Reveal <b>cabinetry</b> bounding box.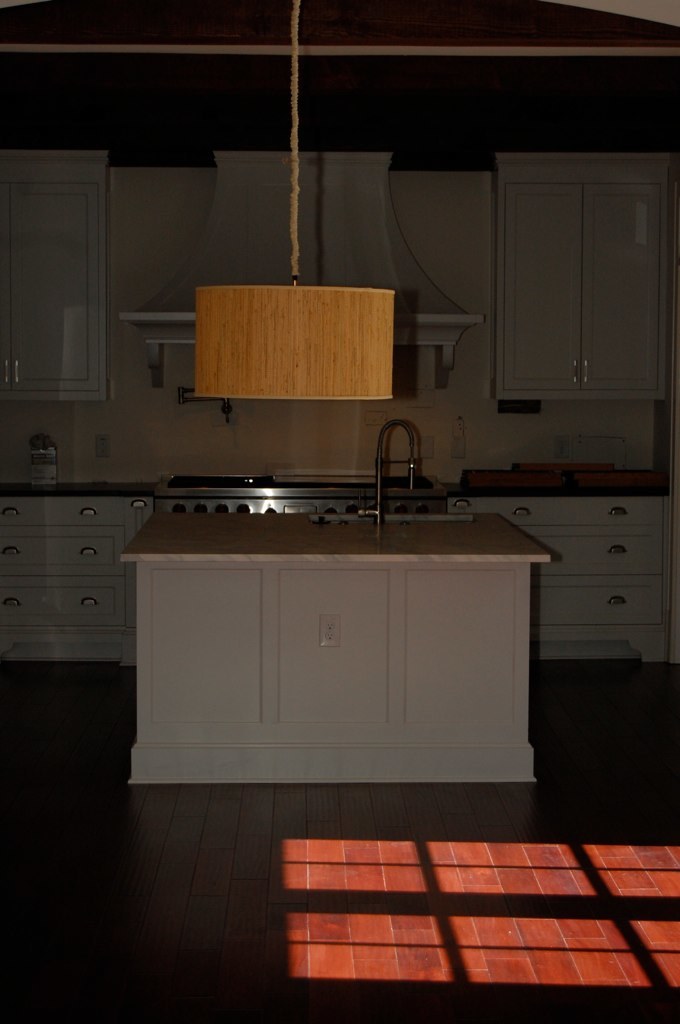
Revealed: [506, 507, 679, 675].
